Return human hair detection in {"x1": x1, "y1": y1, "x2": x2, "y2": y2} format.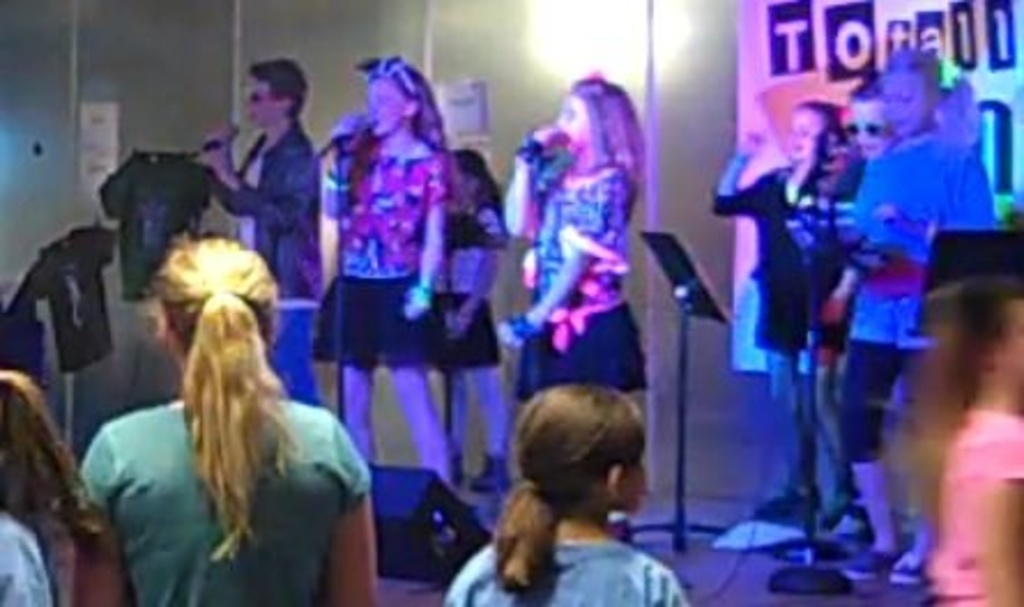
{"x1": 251, "y1": 57, "x2": 308, "y2": 122}.
